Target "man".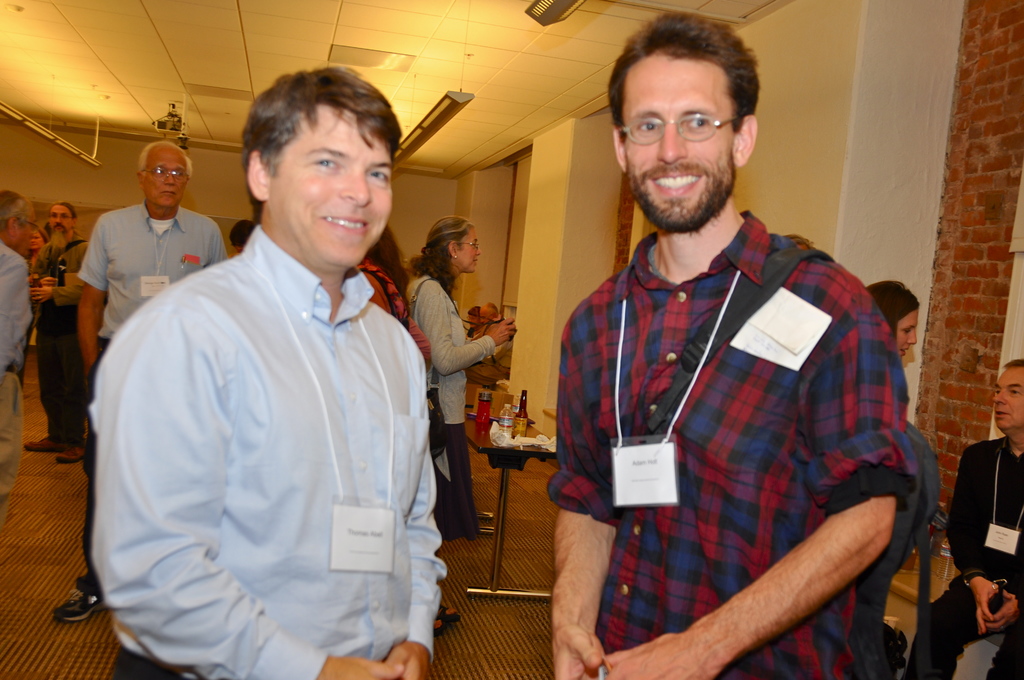
Target region: BBox(0, 191, 36, 537).
